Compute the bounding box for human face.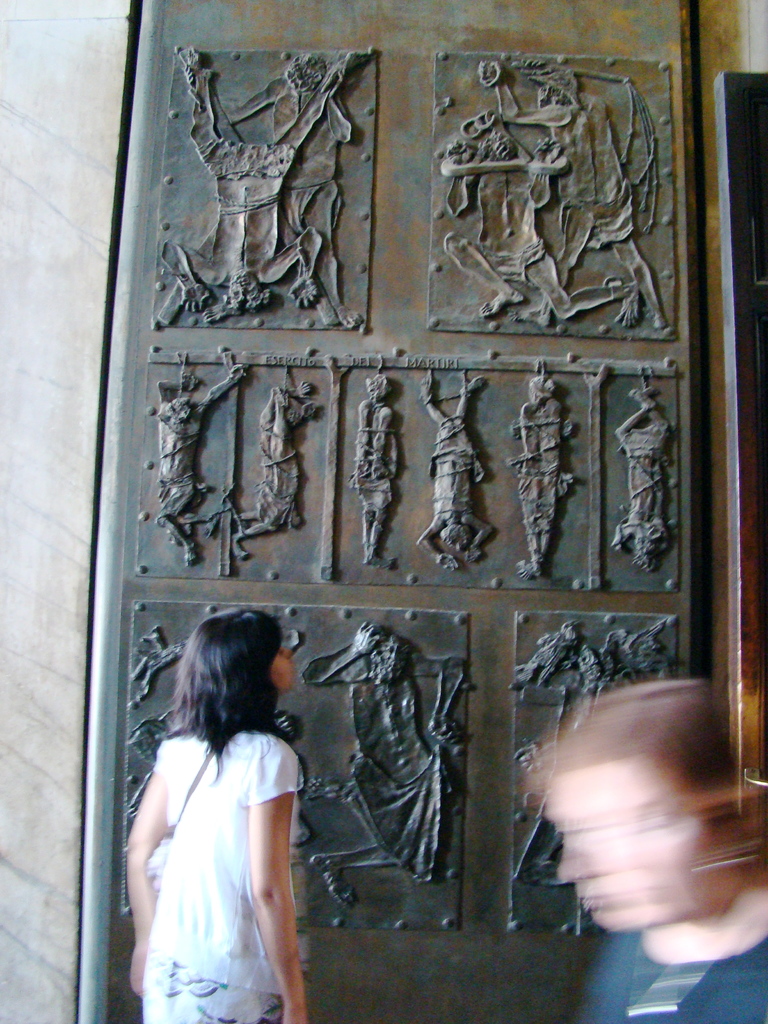
(x1=269, y1=645, x2=292, y2=696).
